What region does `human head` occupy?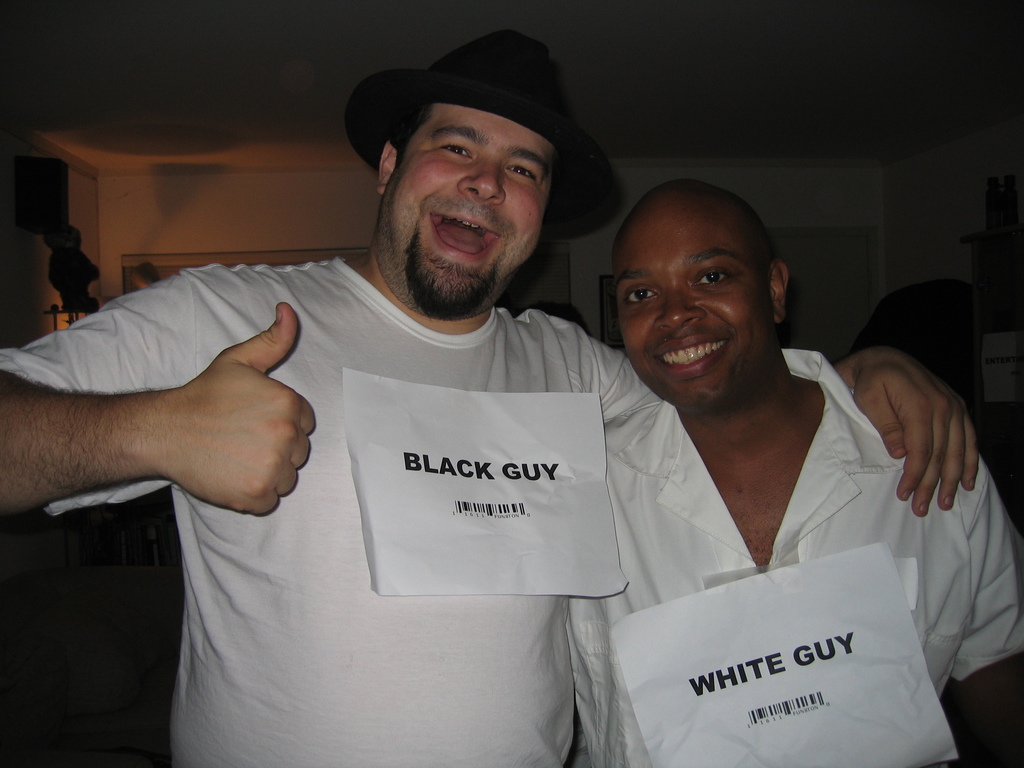
[x1=604, y1=169, x2=796, y2=349].
